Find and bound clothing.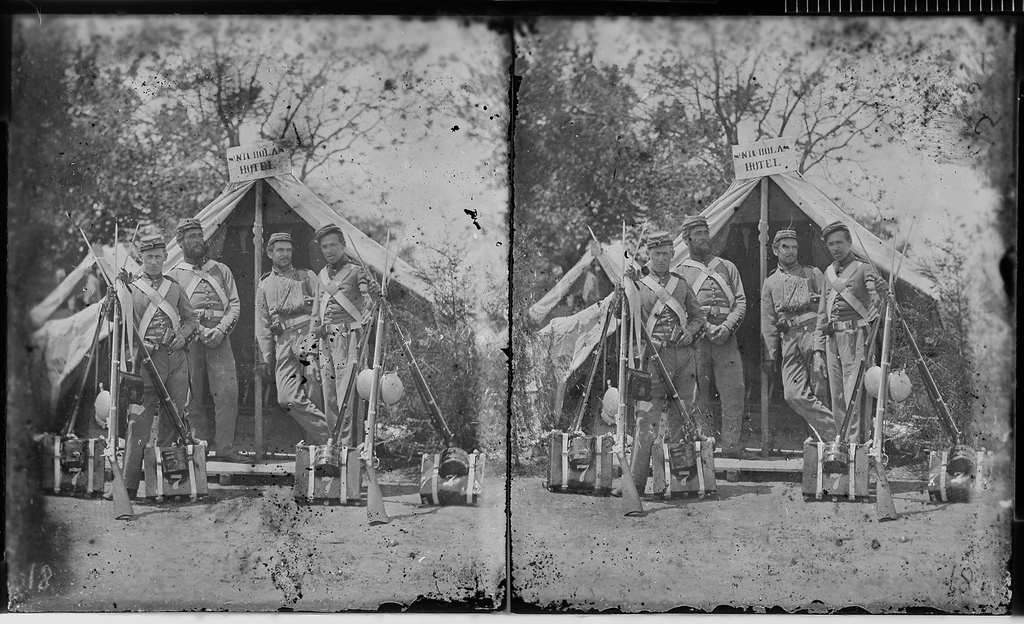
Bound: <bbox>261, 264, 330, 444</bbox>.
